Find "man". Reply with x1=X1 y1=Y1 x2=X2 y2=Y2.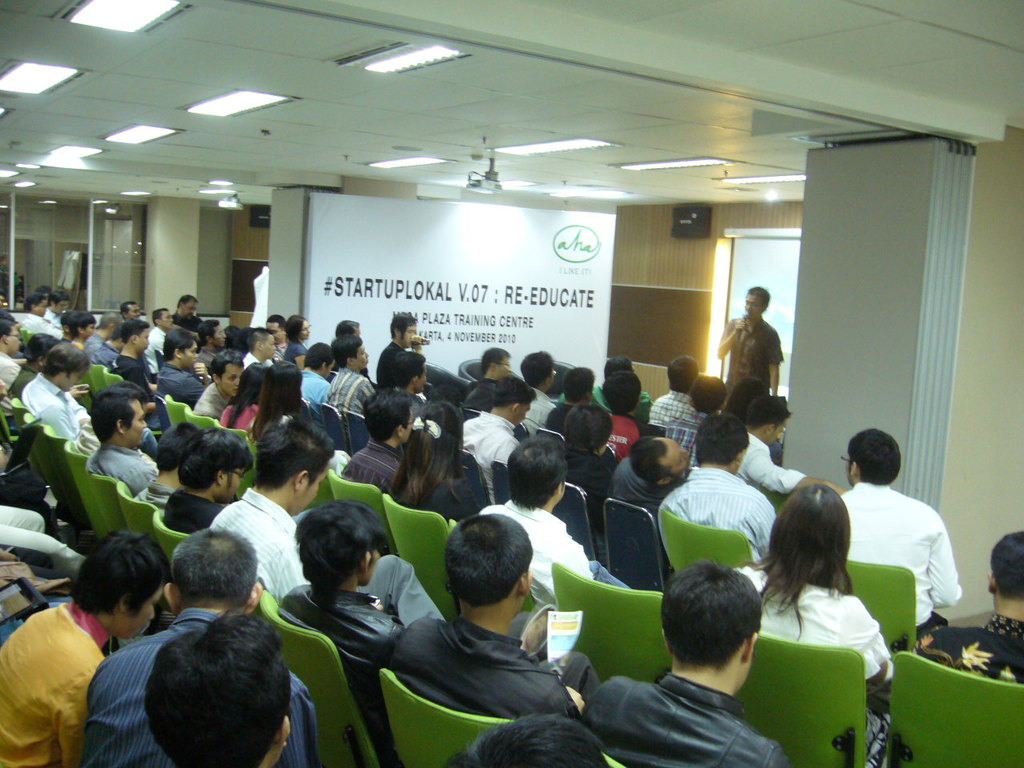
x1=195 y1=351 x2=245 y2=419.
